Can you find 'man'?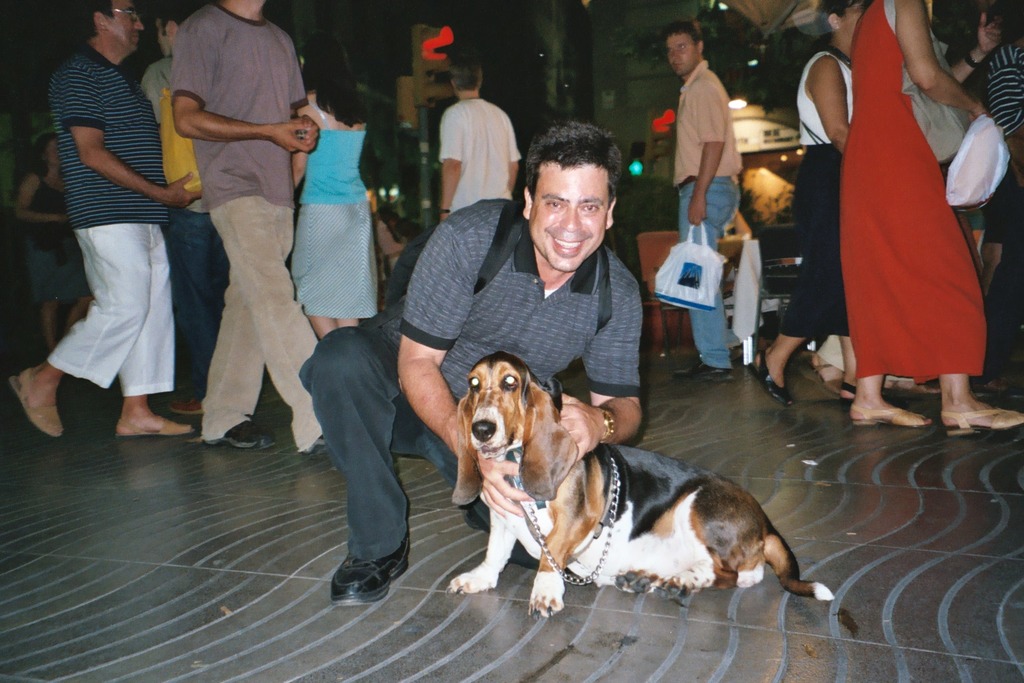
Yes, bounding box: box(659, 20, 751, 380).
